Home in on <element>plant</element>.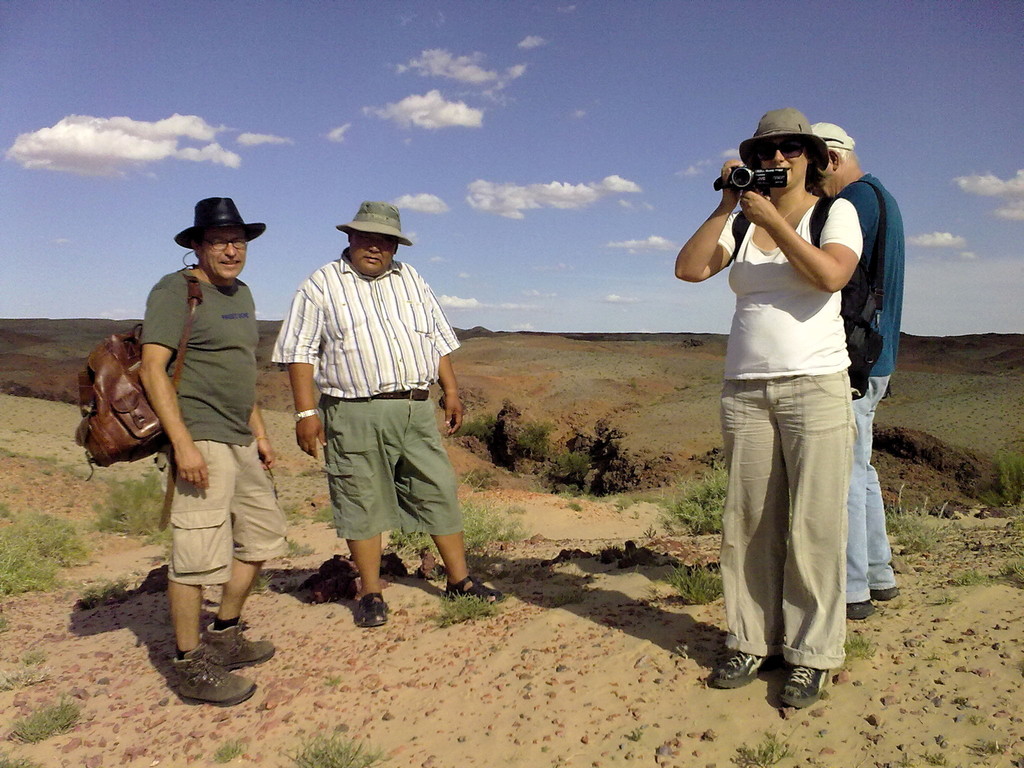
Homed in at 879/477/947/556.
